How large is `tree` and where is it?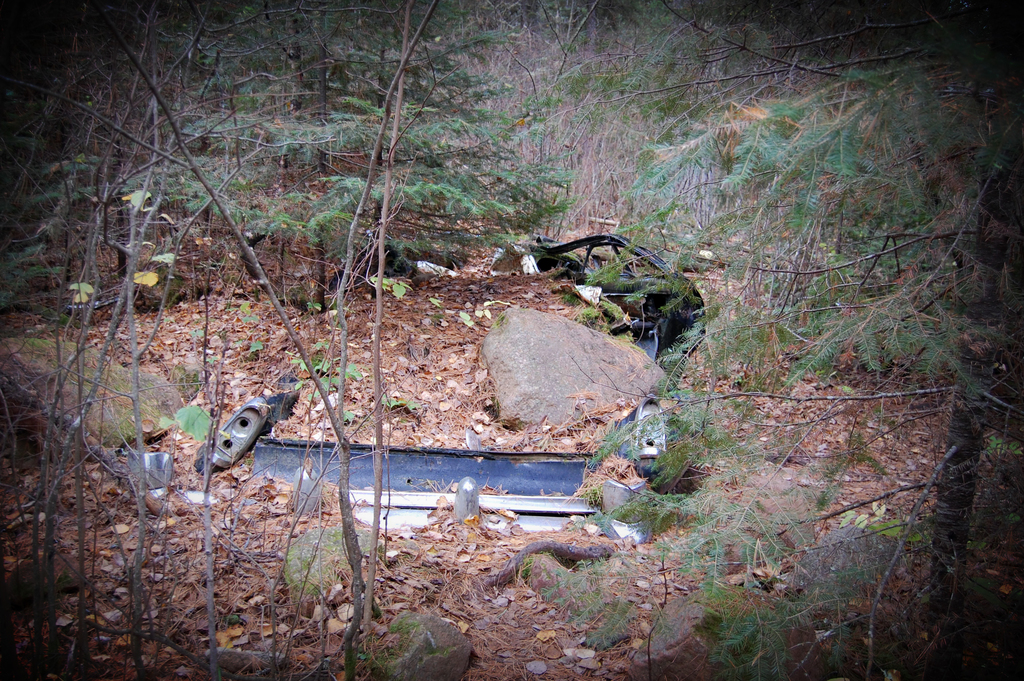
Bounding box: select_region(0, 0, 615, 332).
